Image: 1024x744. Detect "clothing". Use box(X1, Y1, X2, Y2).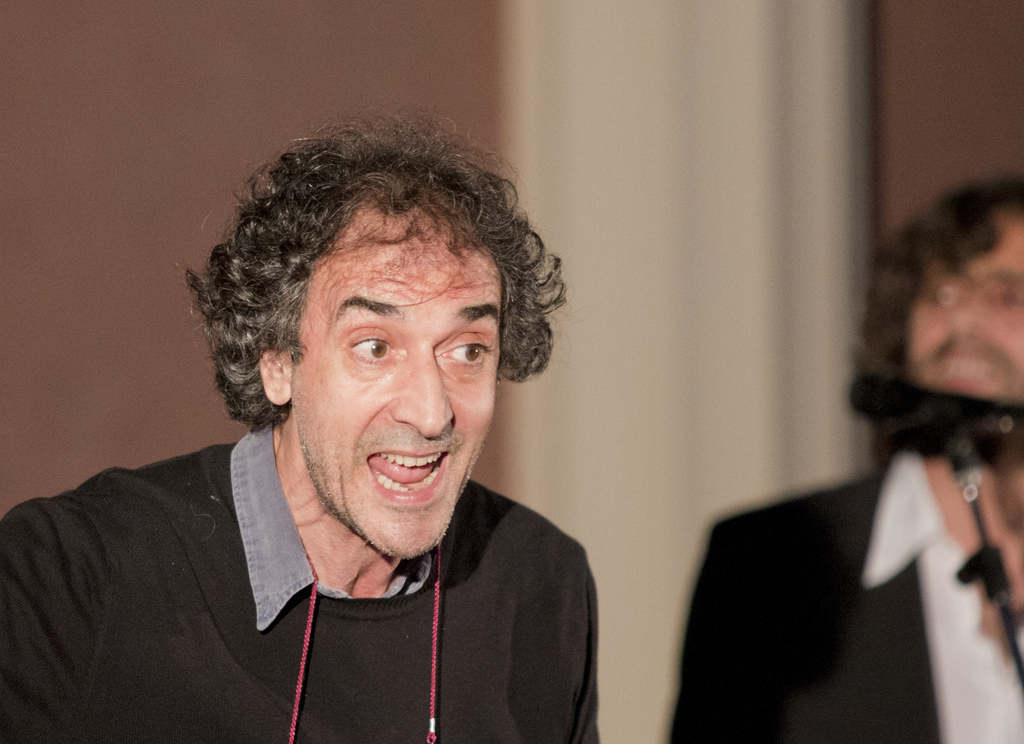
box(0, 421, 602, 743).
